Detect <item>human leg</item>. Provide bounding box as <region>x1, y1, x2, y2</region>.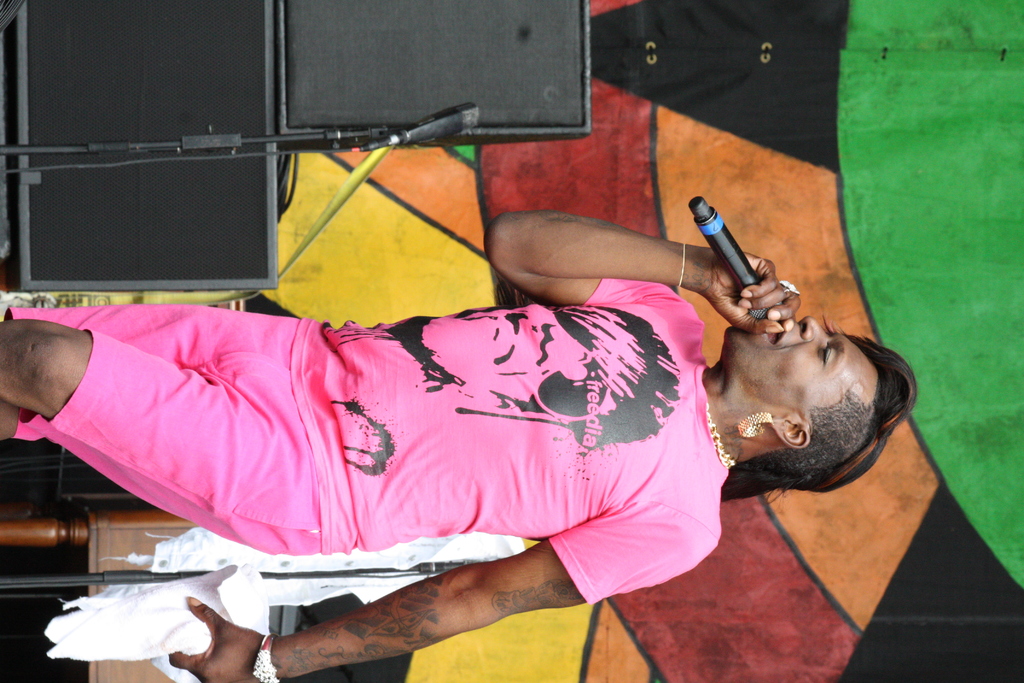
<region>0, 295, 323, 445</region>.
